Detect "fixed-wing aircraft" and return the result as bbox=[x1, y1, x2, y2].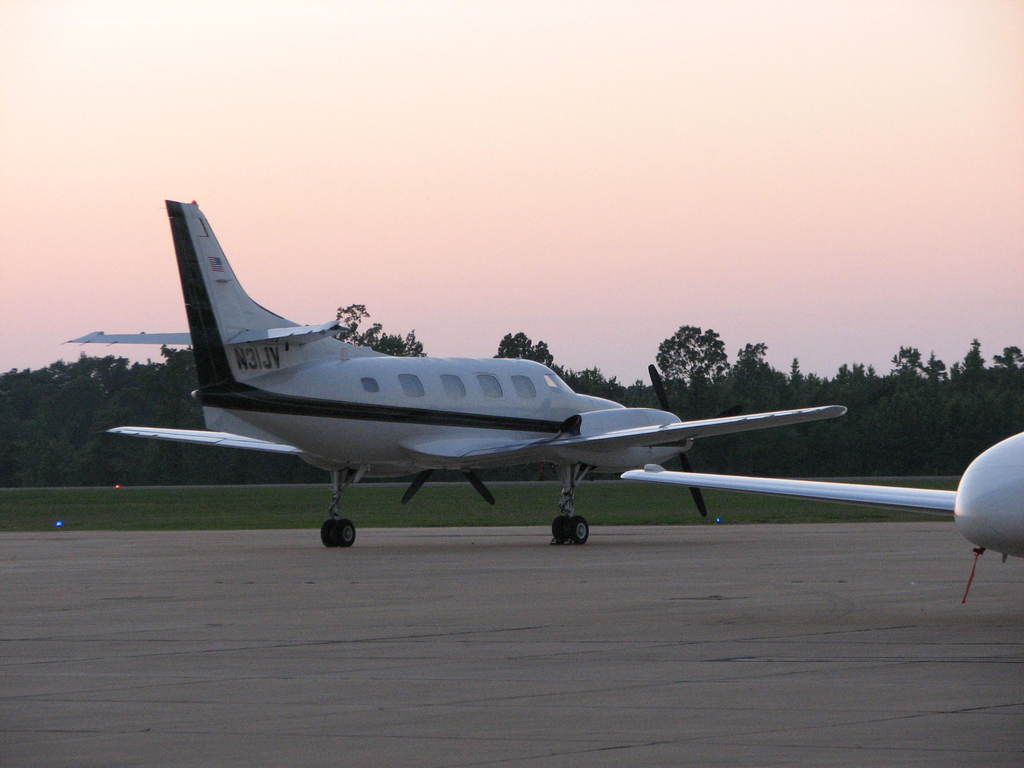
bbox=[620, 427, 1023, 566].
